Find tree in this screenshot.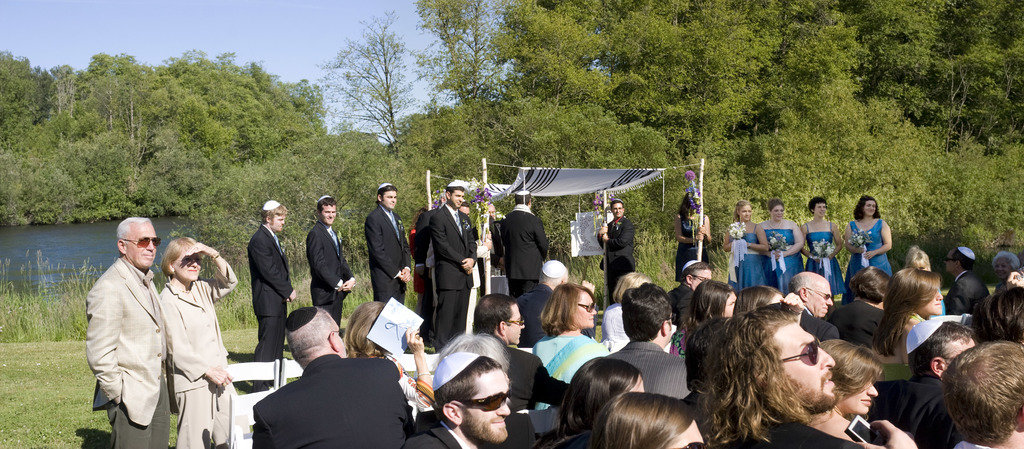
The bounding box for tree is region(308, 40, 428, 149).
